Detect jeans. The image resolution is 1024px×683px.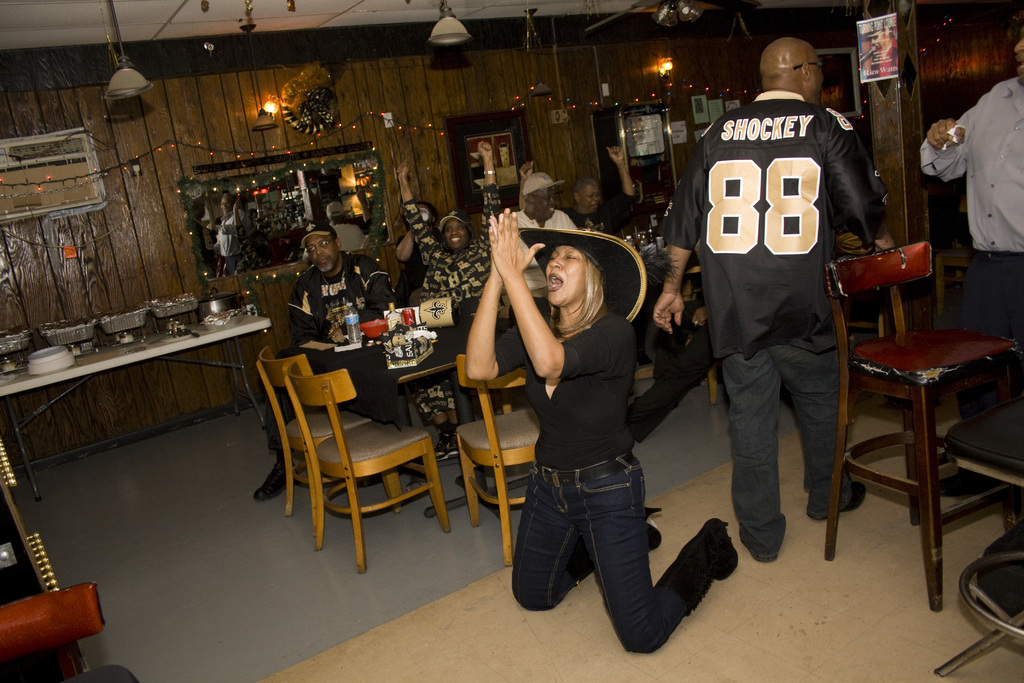
<box>516,444,700,654</box>.
